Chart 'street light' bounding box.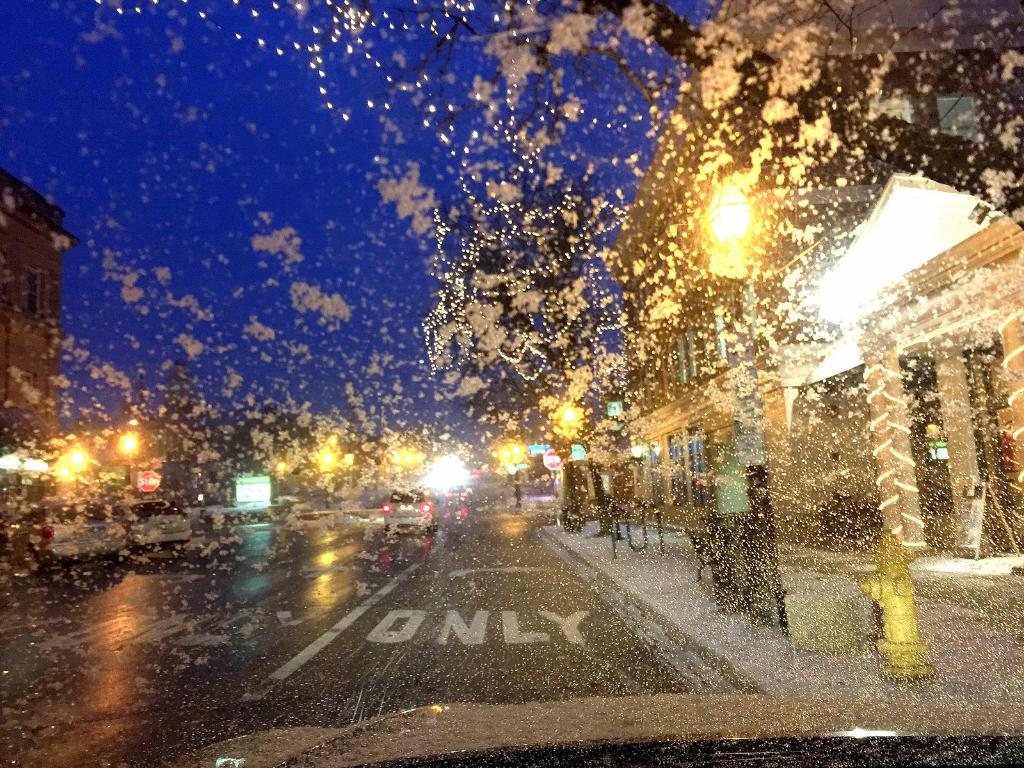
Charted: pyautogui.locateOnScreen(53, 440, 86, 520).
